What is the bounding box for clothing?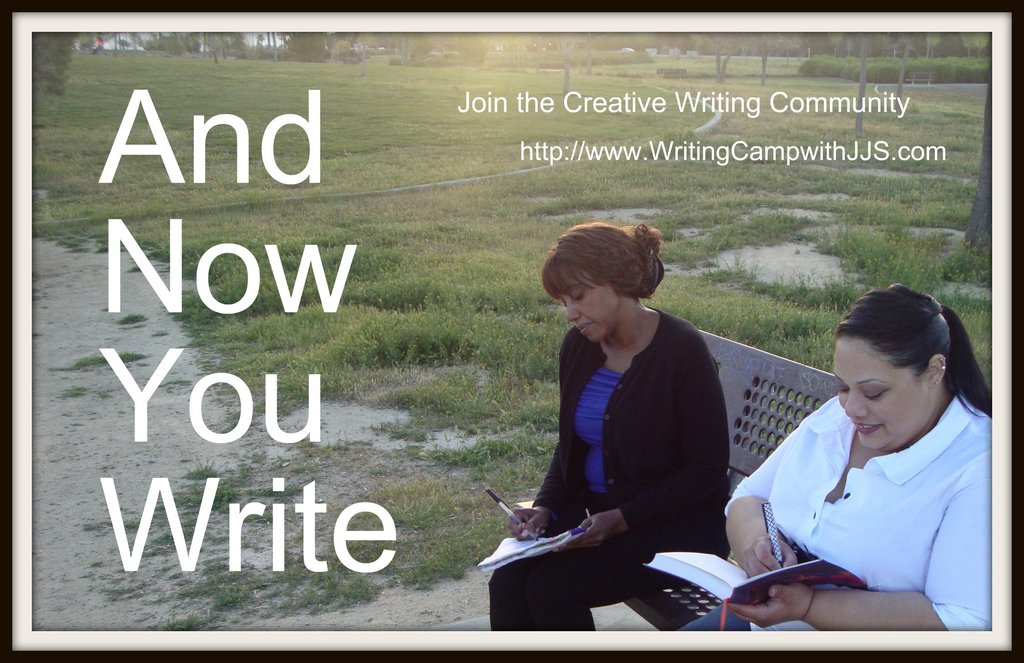
(left=748, top=382, right=993, bottom=630).
